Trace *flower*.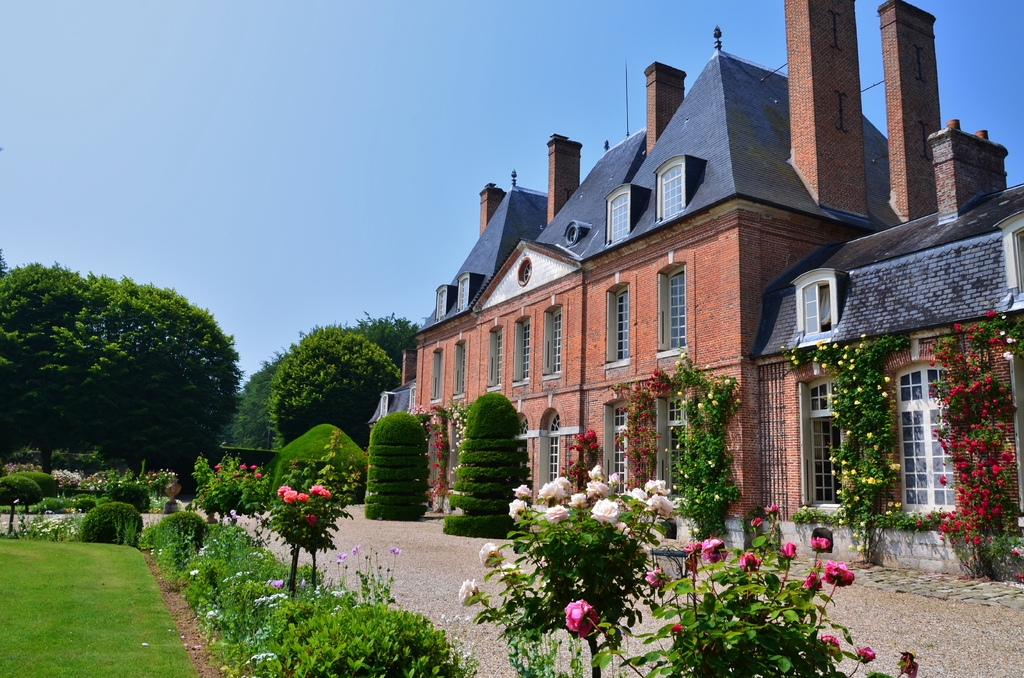
Traced to select_region(694, 535, 731, 565).
